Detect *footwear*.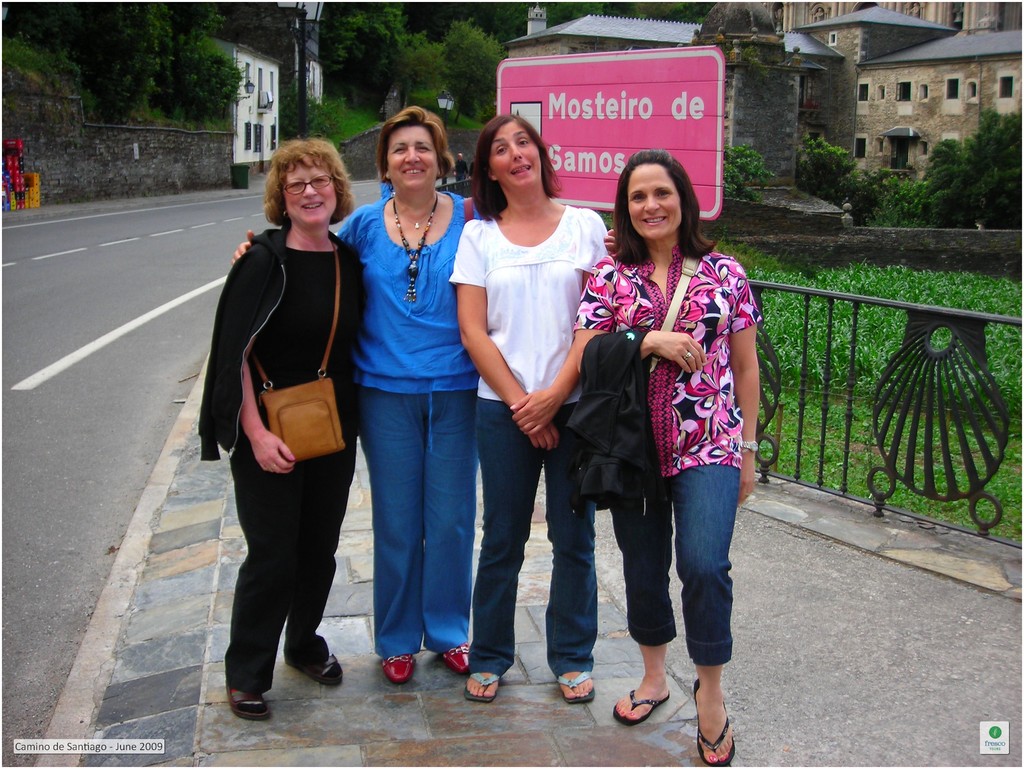
Detected at 687/674/736/768.
